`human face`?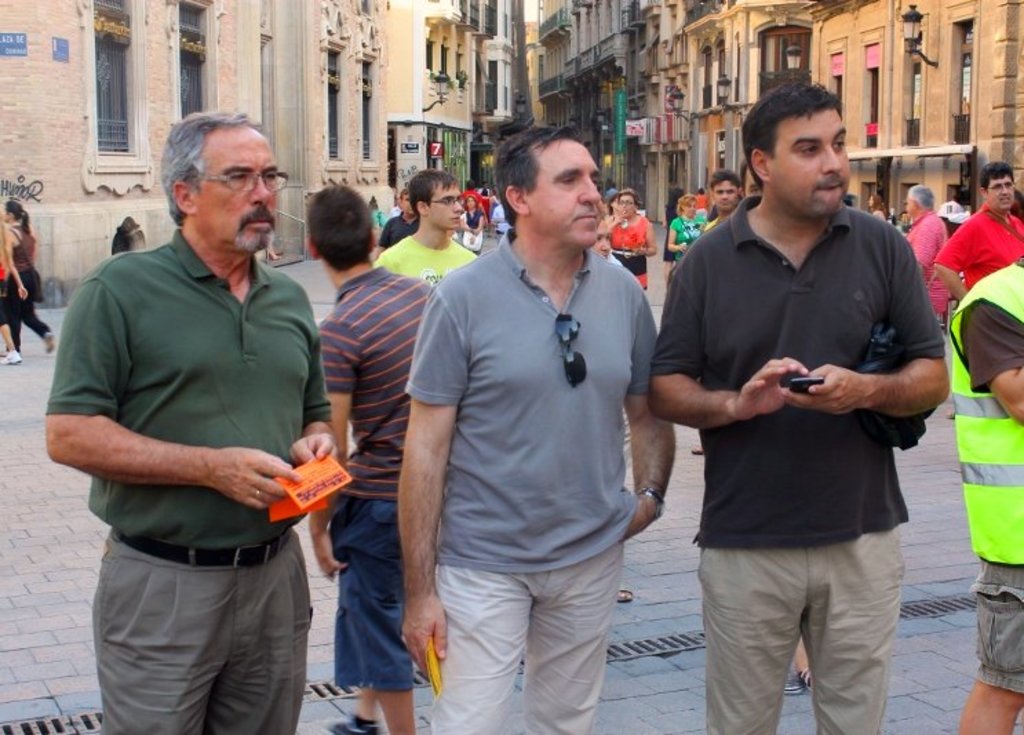
Rect(903, 192, 918, 218)
